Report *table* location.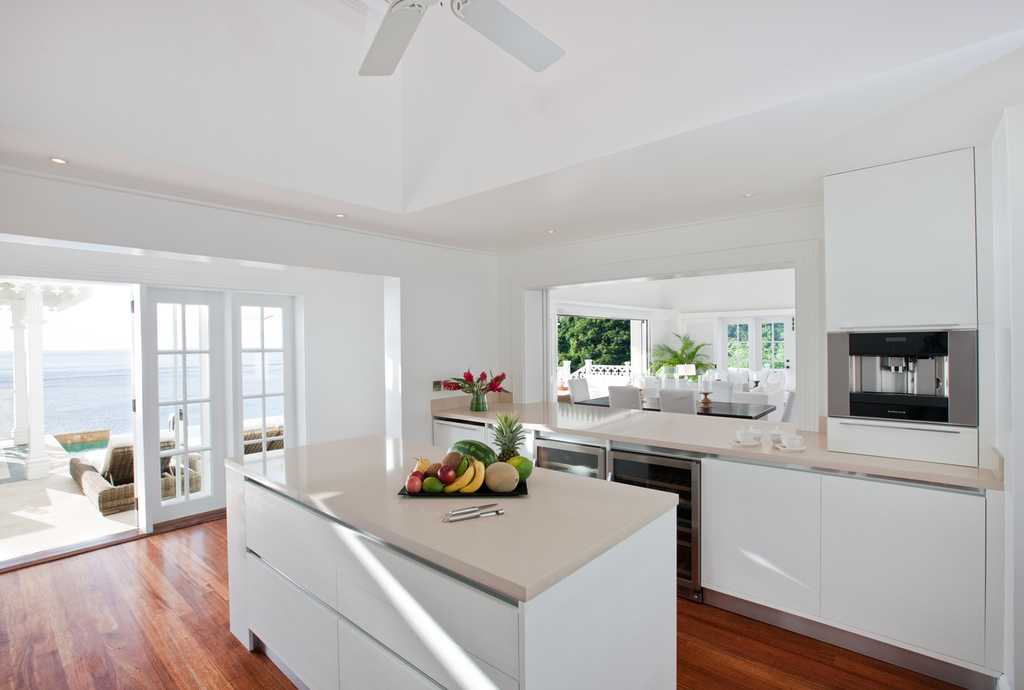
Report: [x1=185, y1=435, x2=694, y2=689].
